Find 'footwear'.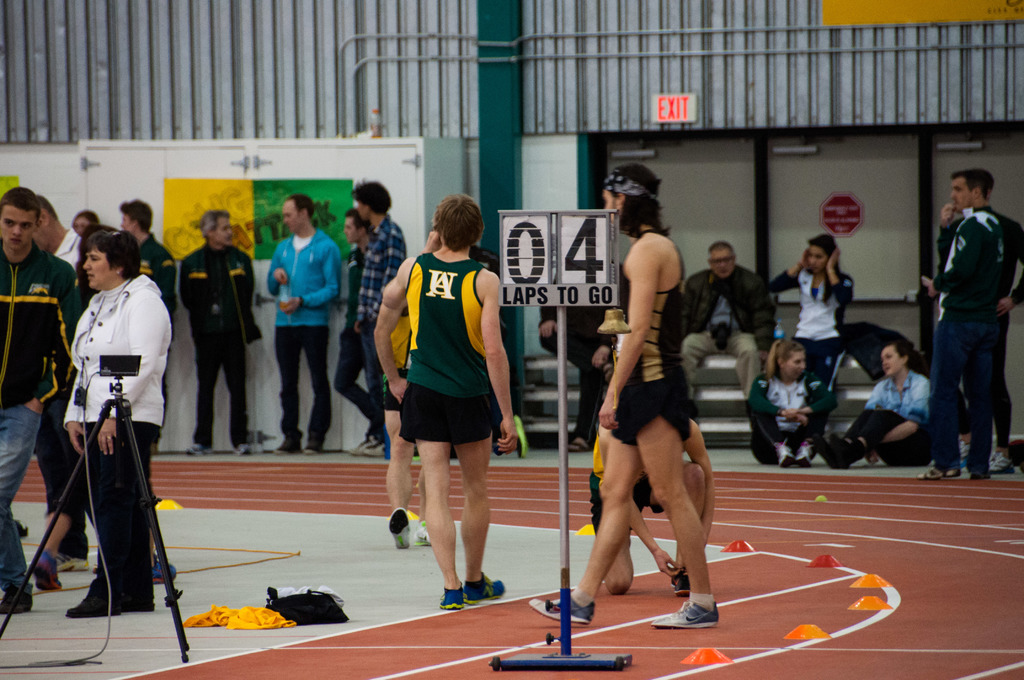
[left=349, top=433, right=376, bottom=453].
